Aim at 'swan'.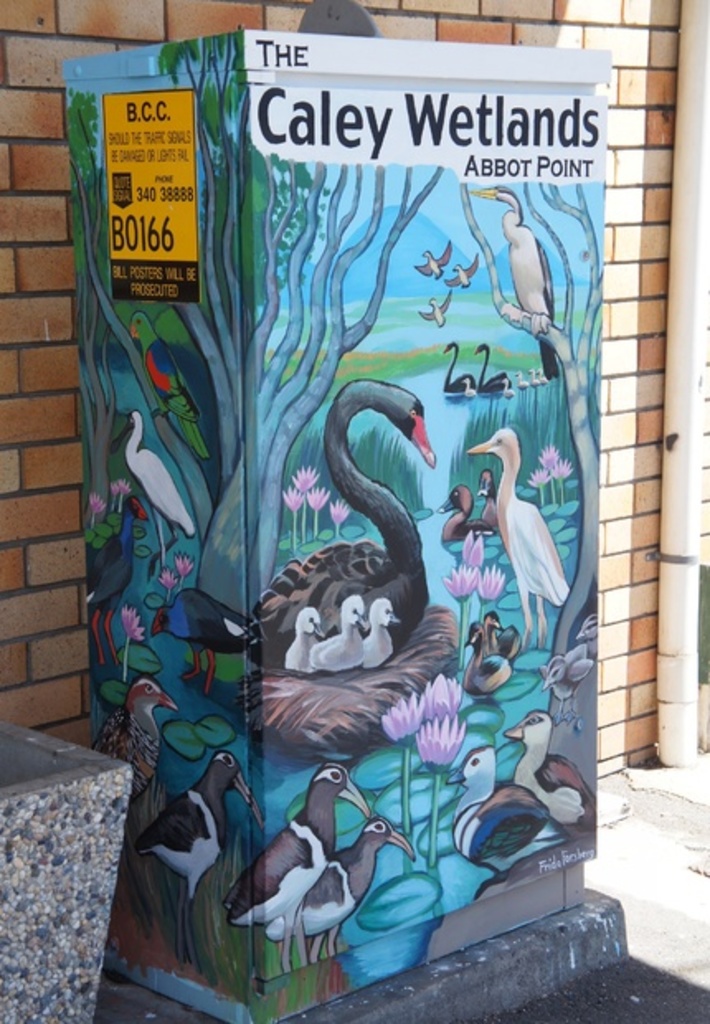
Aimed at crop(355, 606, 403, 664).
